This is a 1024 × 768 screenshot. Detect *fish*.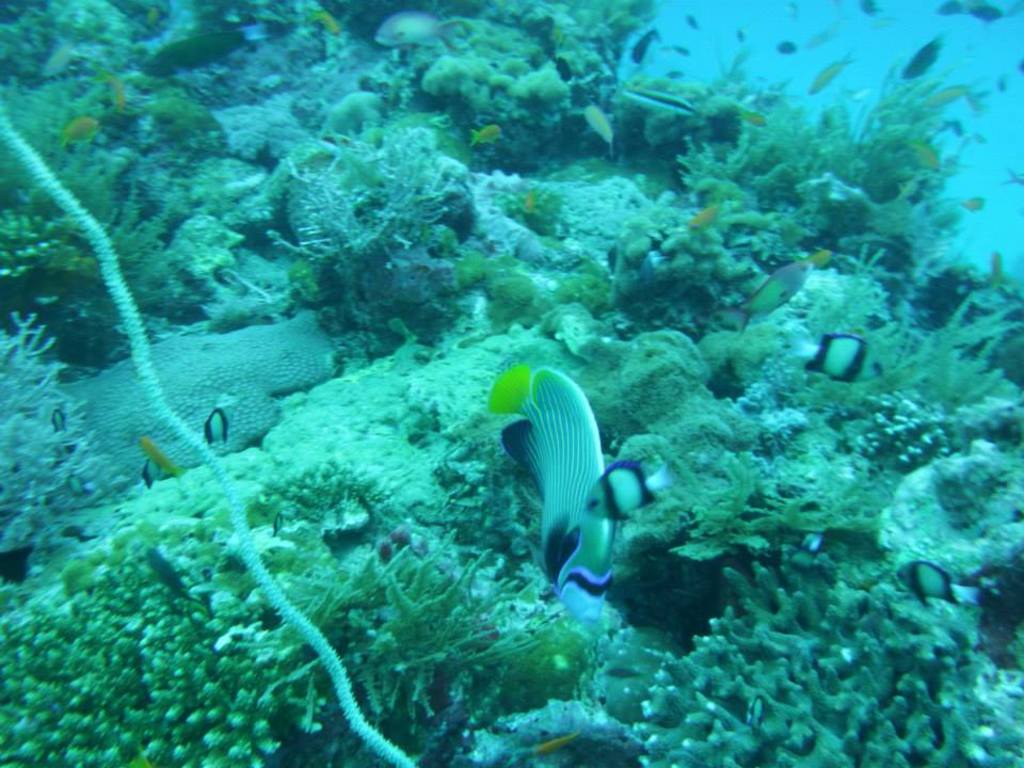
{"x1": 969, "y1": 4, "x2": 1004, "y2": 18}.
